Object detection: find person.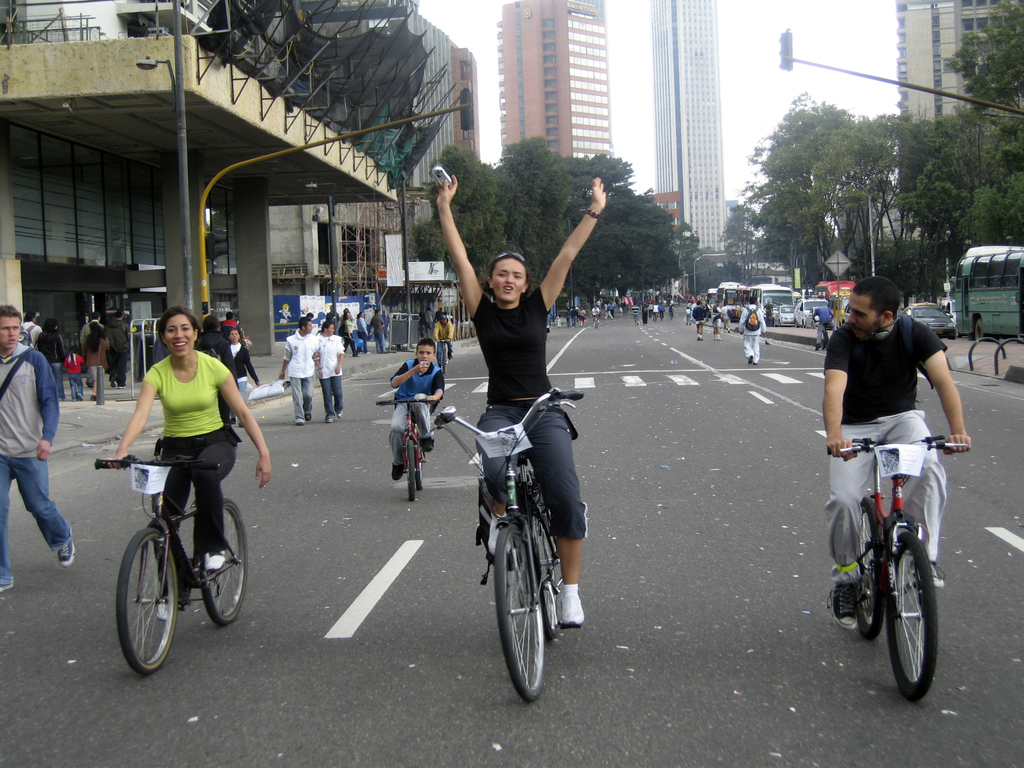
region(436, 170, 607, 630).
